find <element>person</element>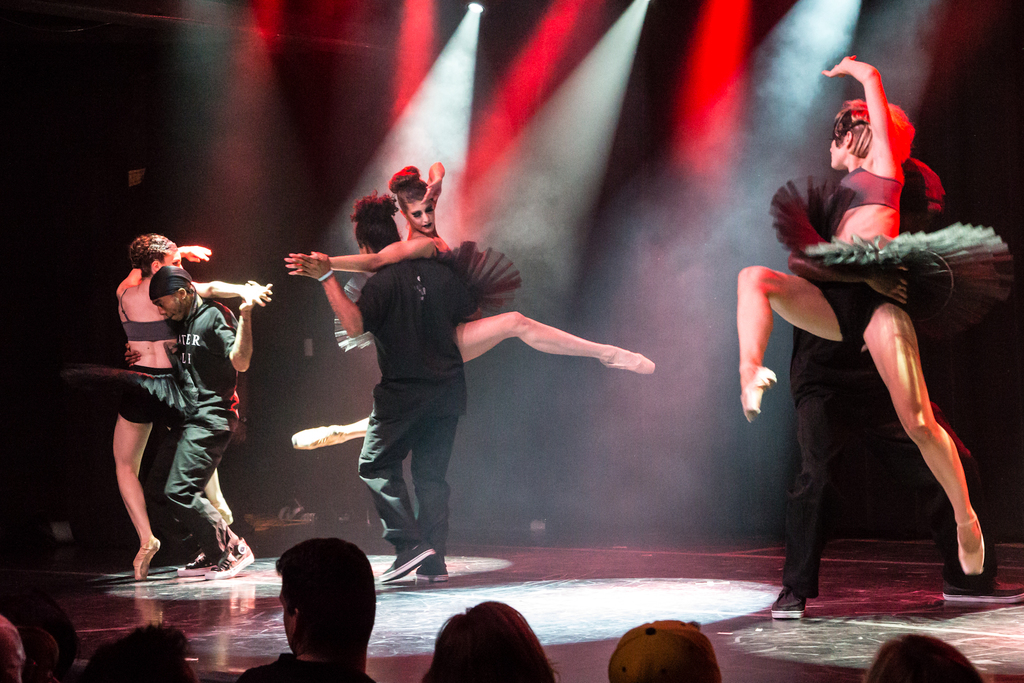
bbox=(763, 172, 991, 604)
